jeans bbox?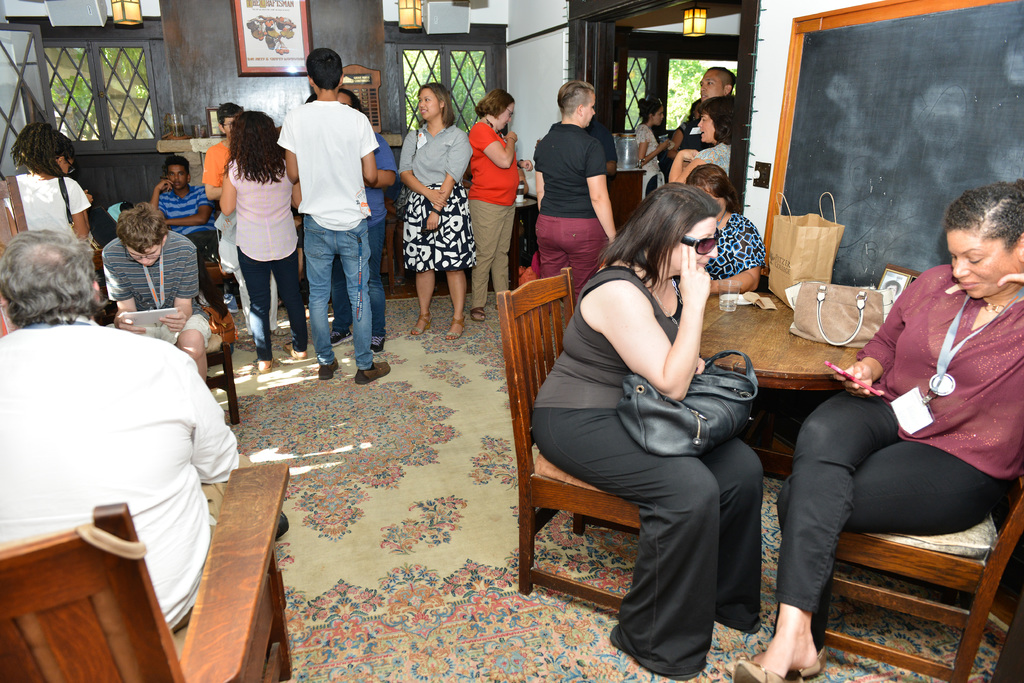
BBox(289, 203, 375, 393)
